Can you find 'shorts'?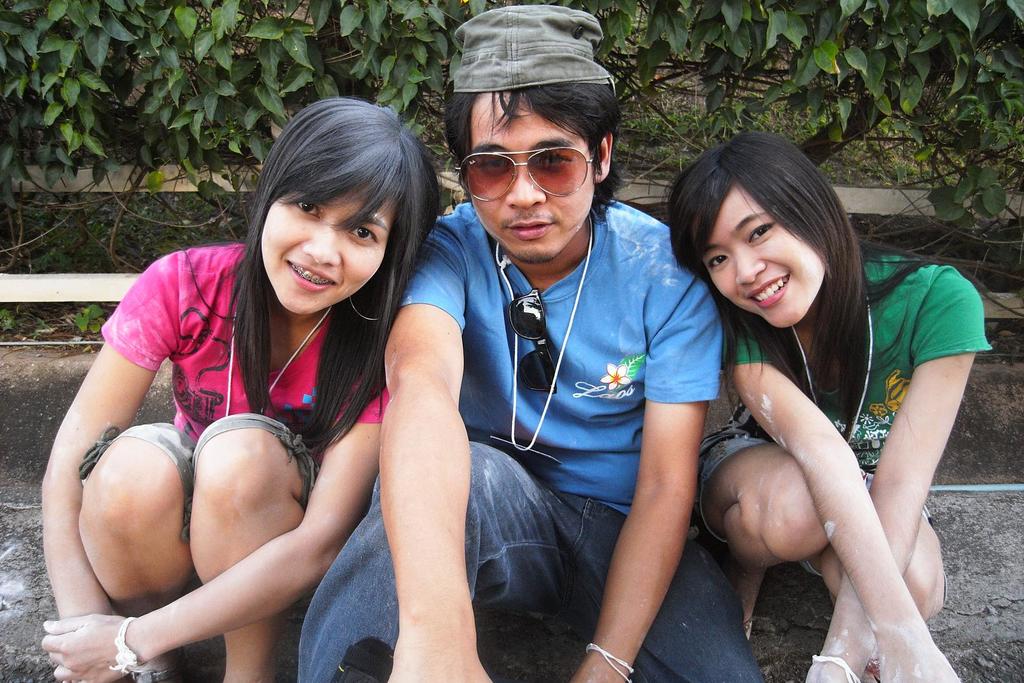
Yes, bounding box: 695, 421, 929, 583.
